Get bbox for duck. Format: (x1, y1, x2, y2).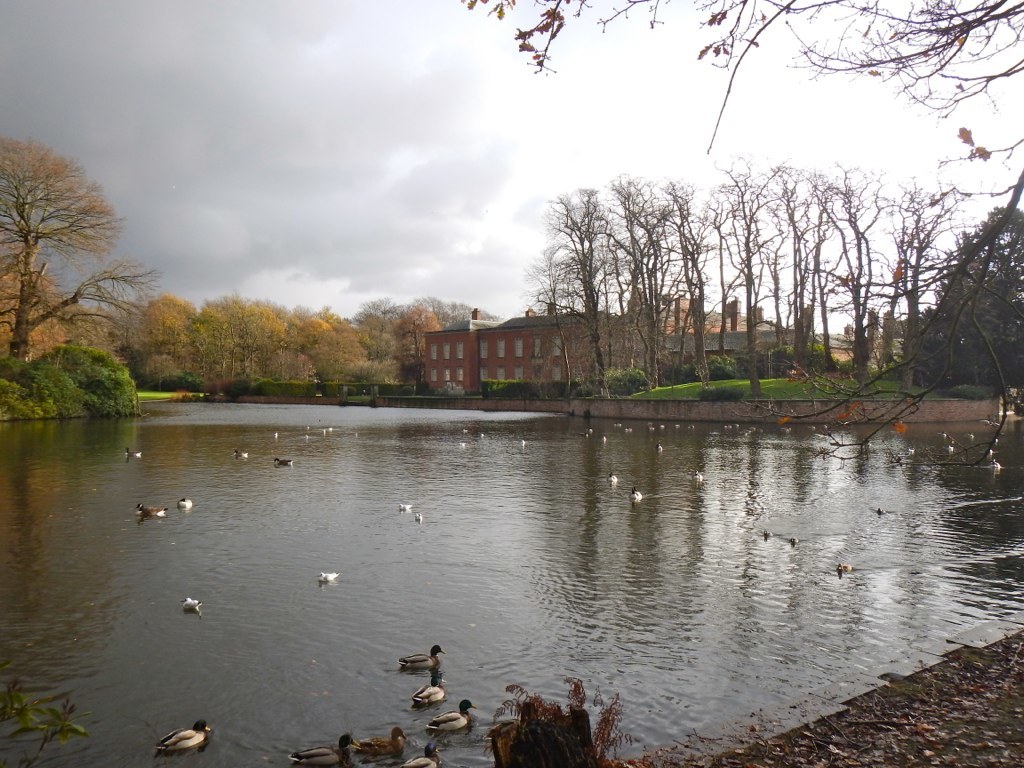
(412, 668, 443, 703).
